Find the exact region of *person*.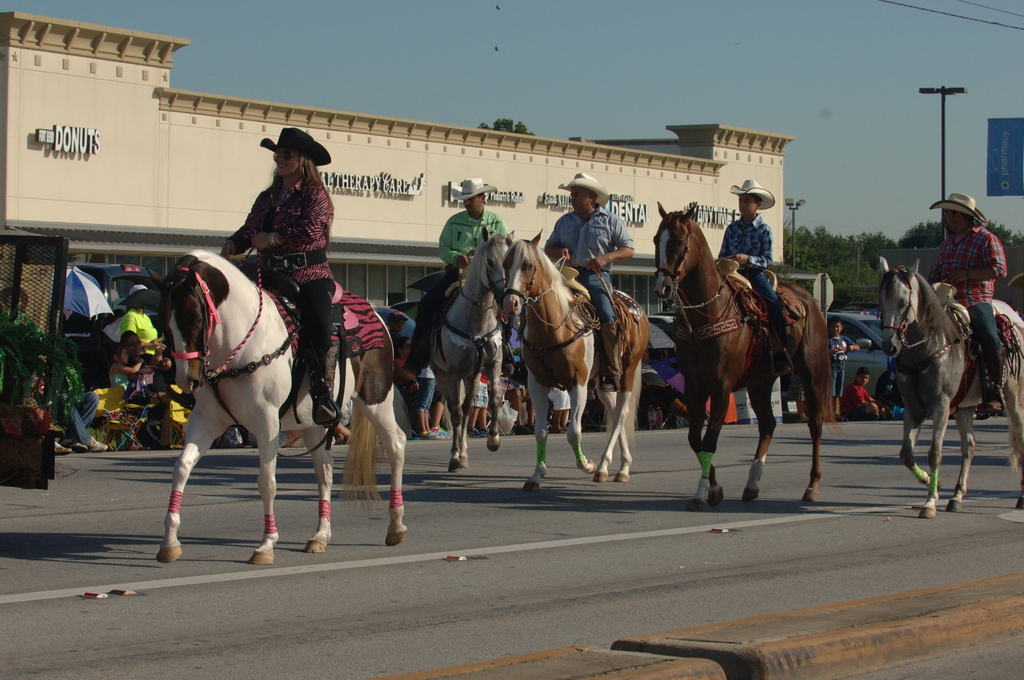
Exact region: x1=836, y1=371, x2=884, y2=428.
